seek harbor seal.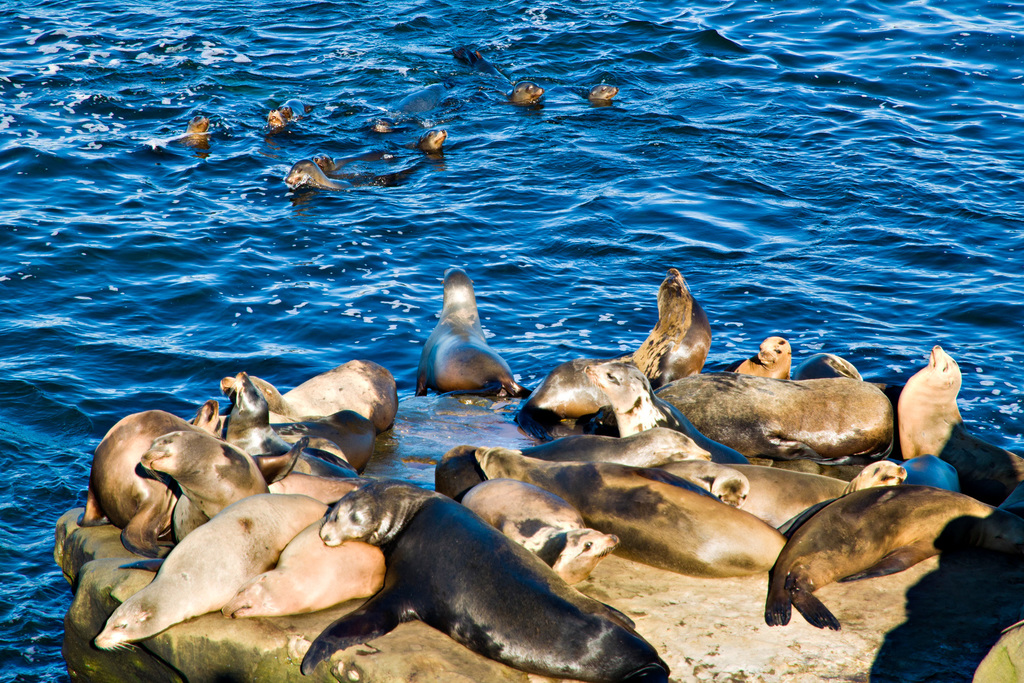
285/158/356/191.
